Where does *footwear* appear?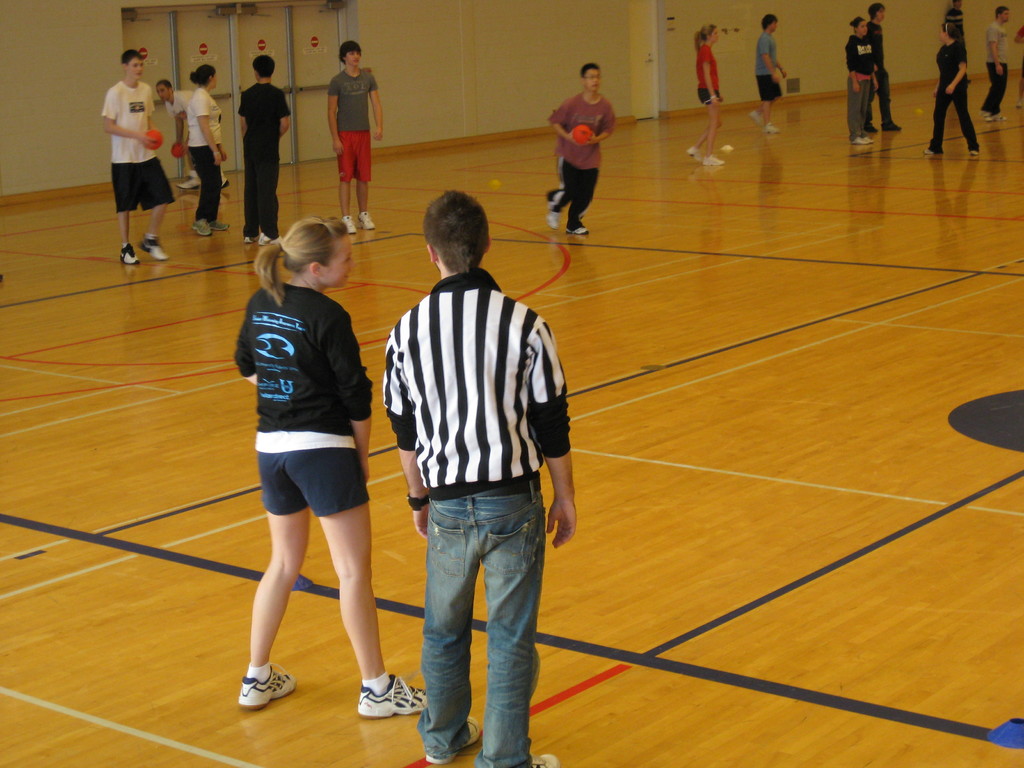
Appears at region(119, 240, 140, 266).
